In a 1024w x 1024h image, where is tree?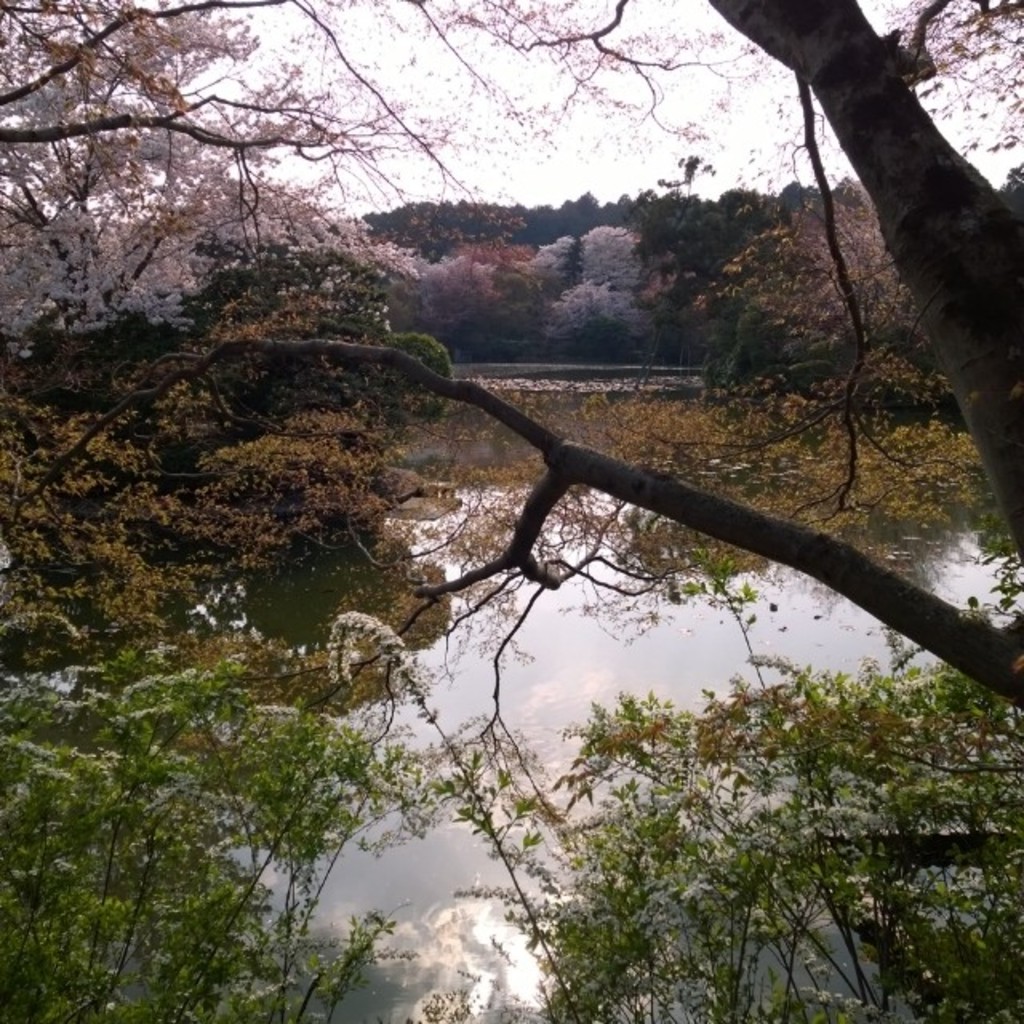
[552, 285, 640, 336].
